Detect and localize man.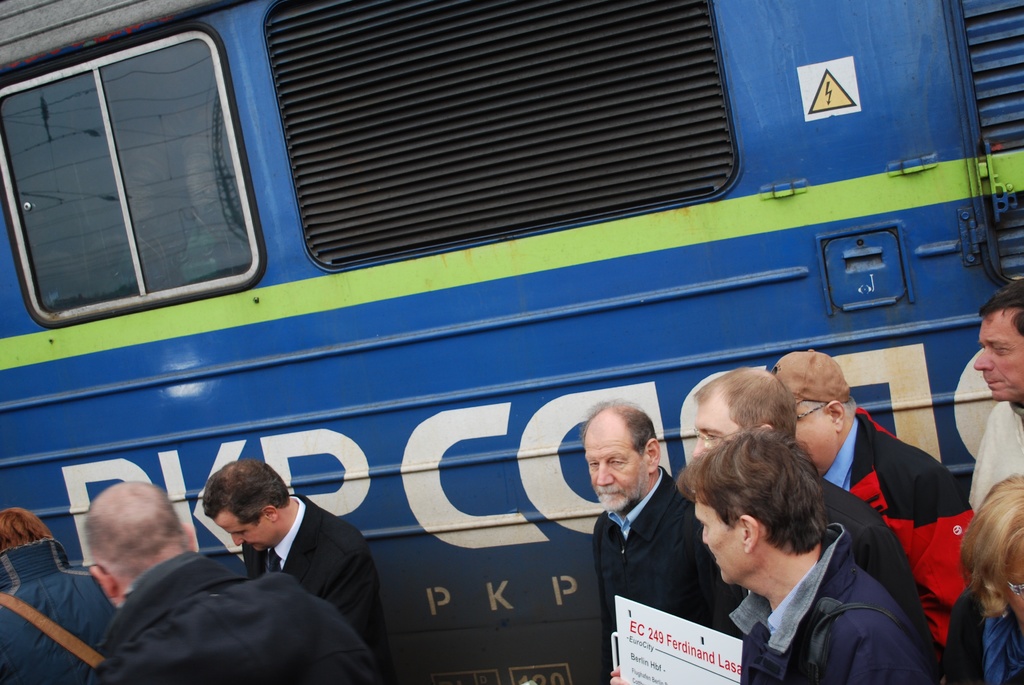
Localized at pyautogui.locateOnScreen(197, 458, 391, 670).
